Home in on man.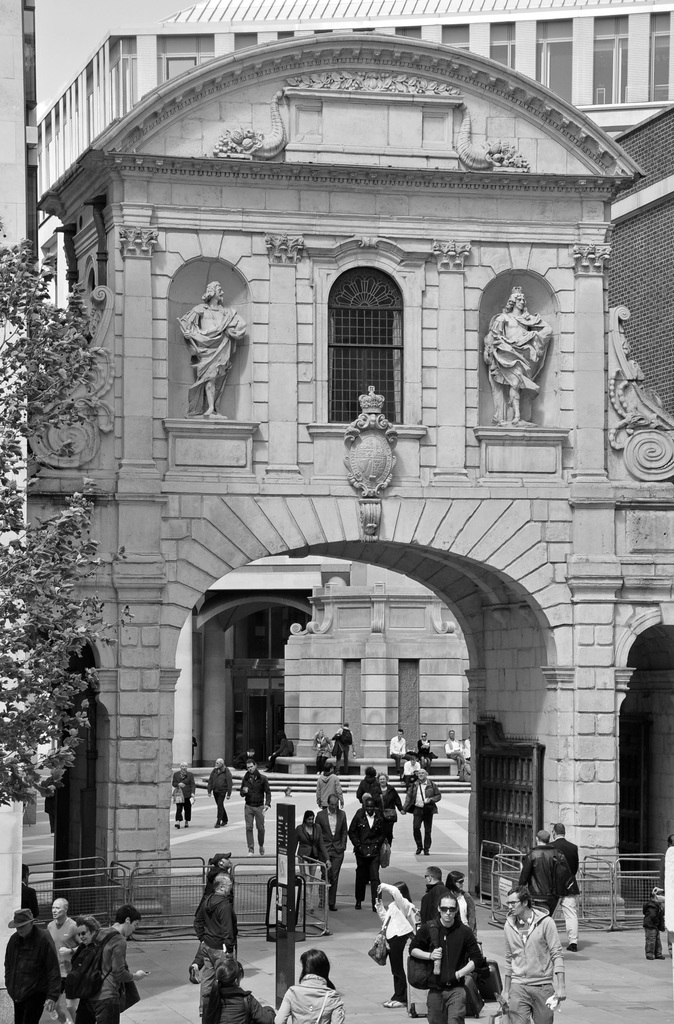
Homed in at {"x1": 401, "y1": 768, "x2": 440, "y2": 855}.
